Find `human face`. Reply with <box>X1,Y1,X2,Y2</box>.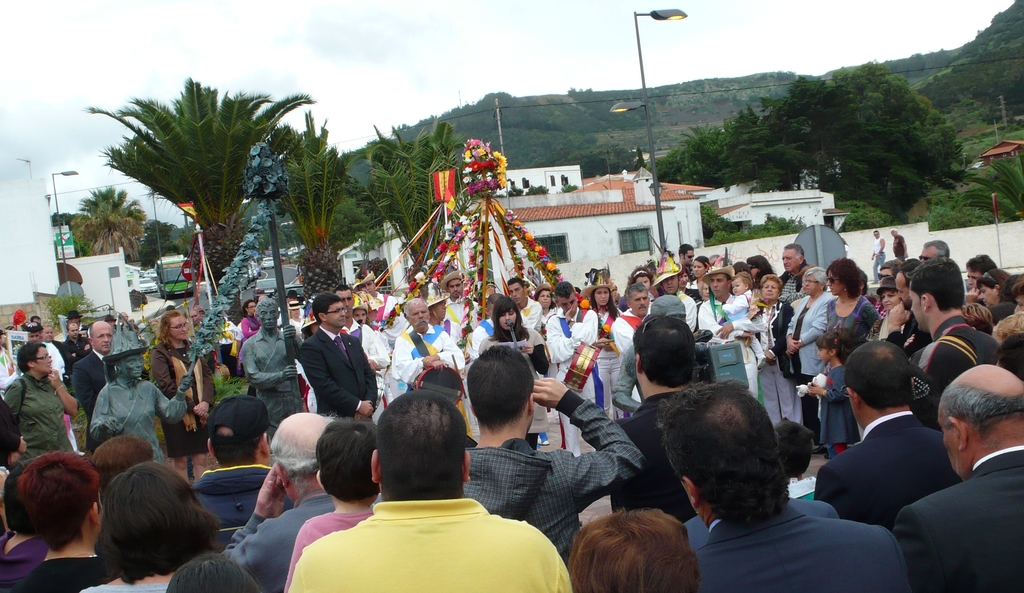
<box>631,290,649,315</box>.
